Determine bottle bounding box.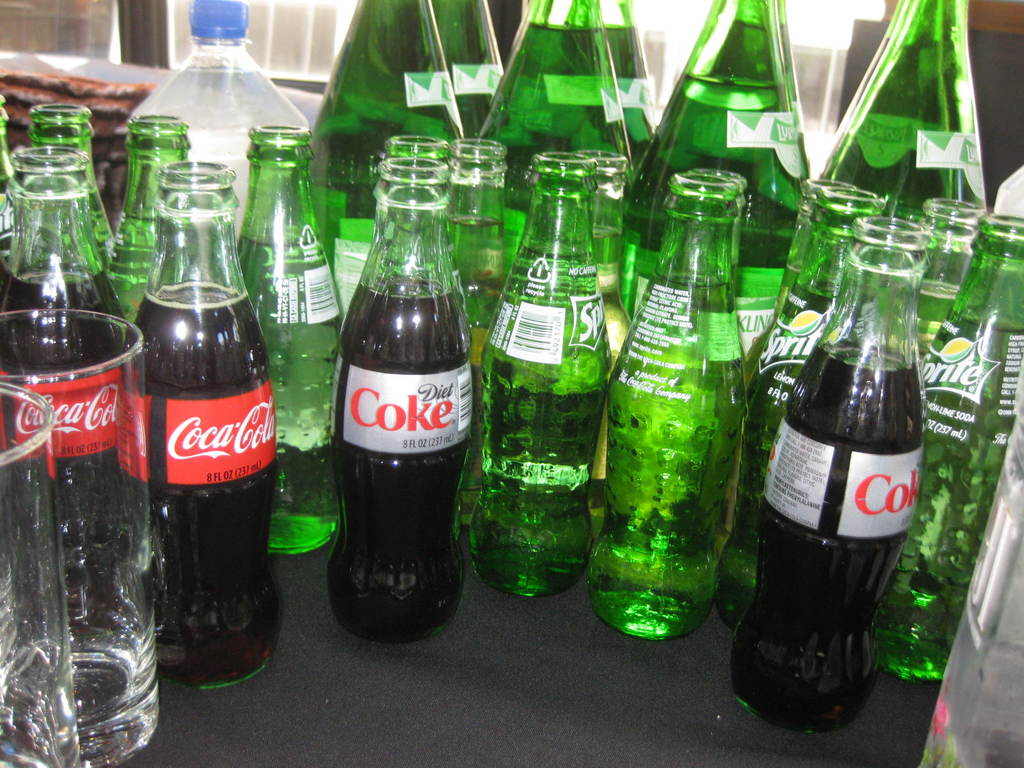
Determined: rect(424, 0, 504, 148).
